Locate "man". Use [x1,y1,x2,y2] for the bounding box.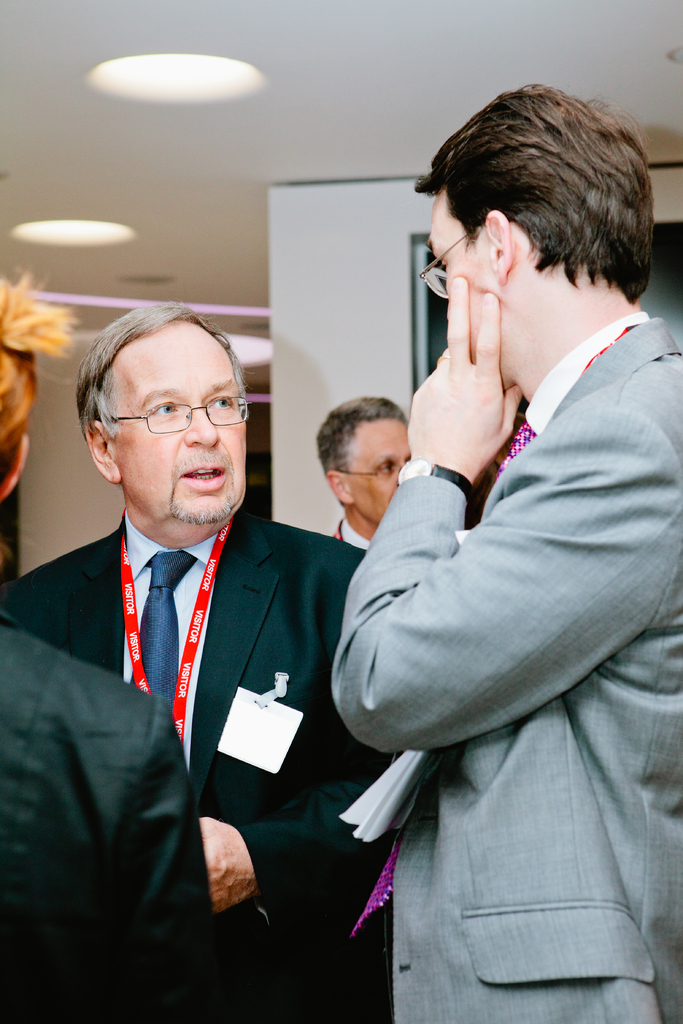
[10,303,393,997].
